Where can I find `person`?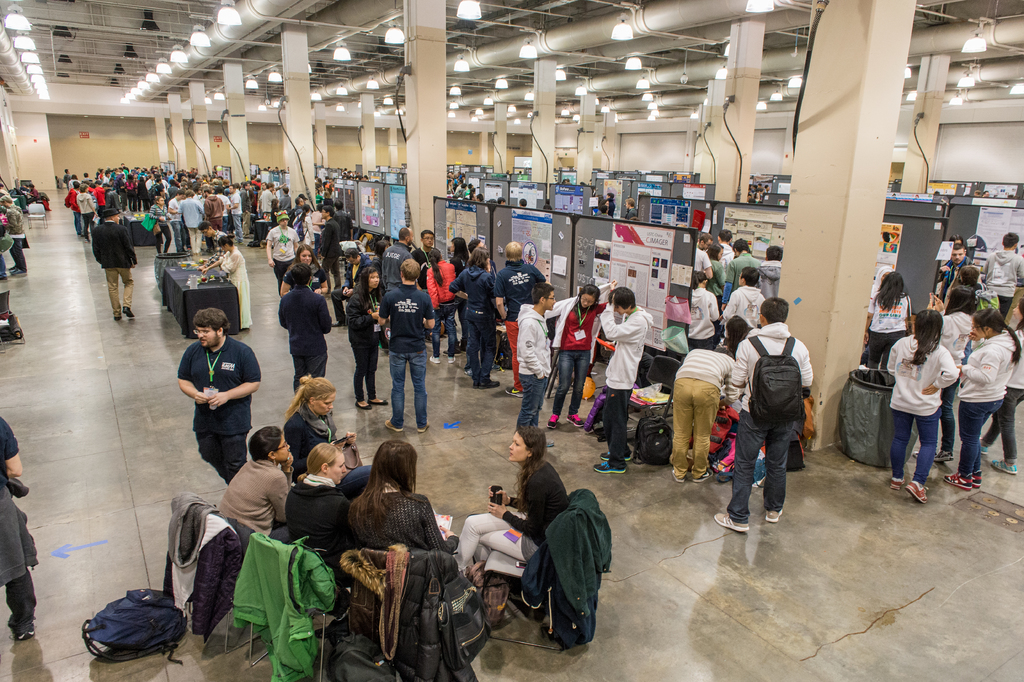
You can find it at bbox=(276, 240, 332, 295).
